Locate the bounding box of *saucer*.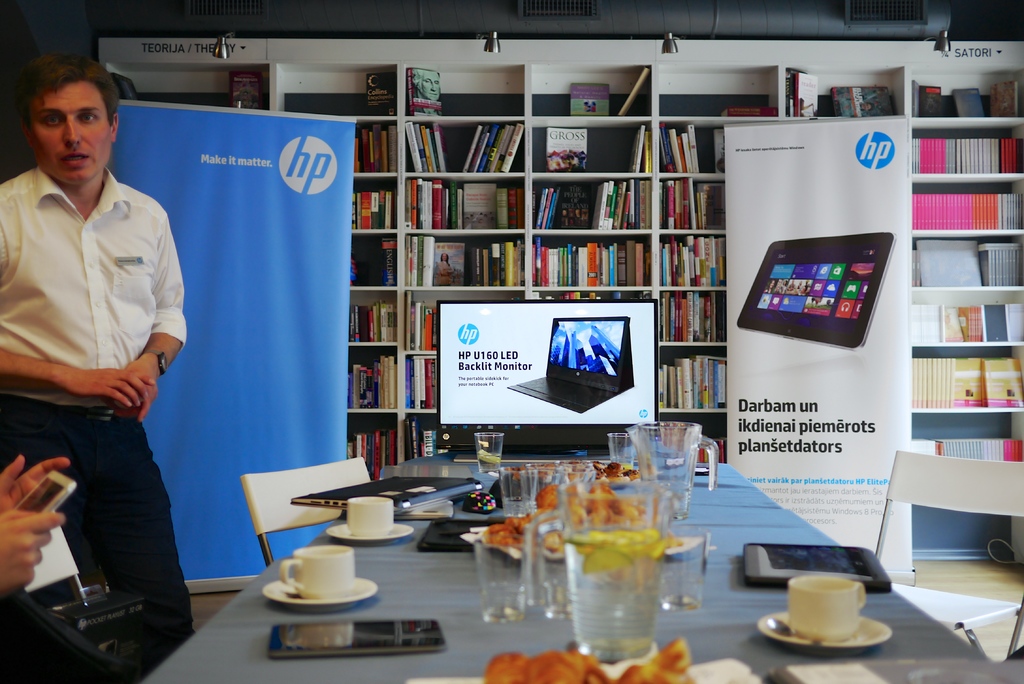
Bounding box: 262,579,375,604.
